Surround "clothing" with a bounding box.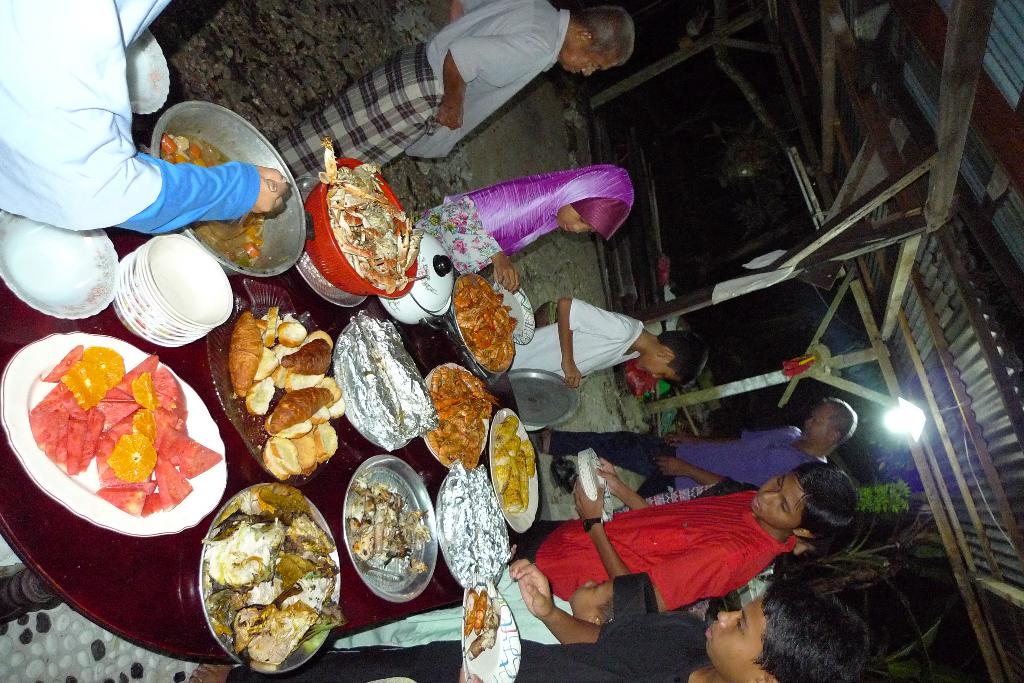
crop(331, 561, 570, 646).
